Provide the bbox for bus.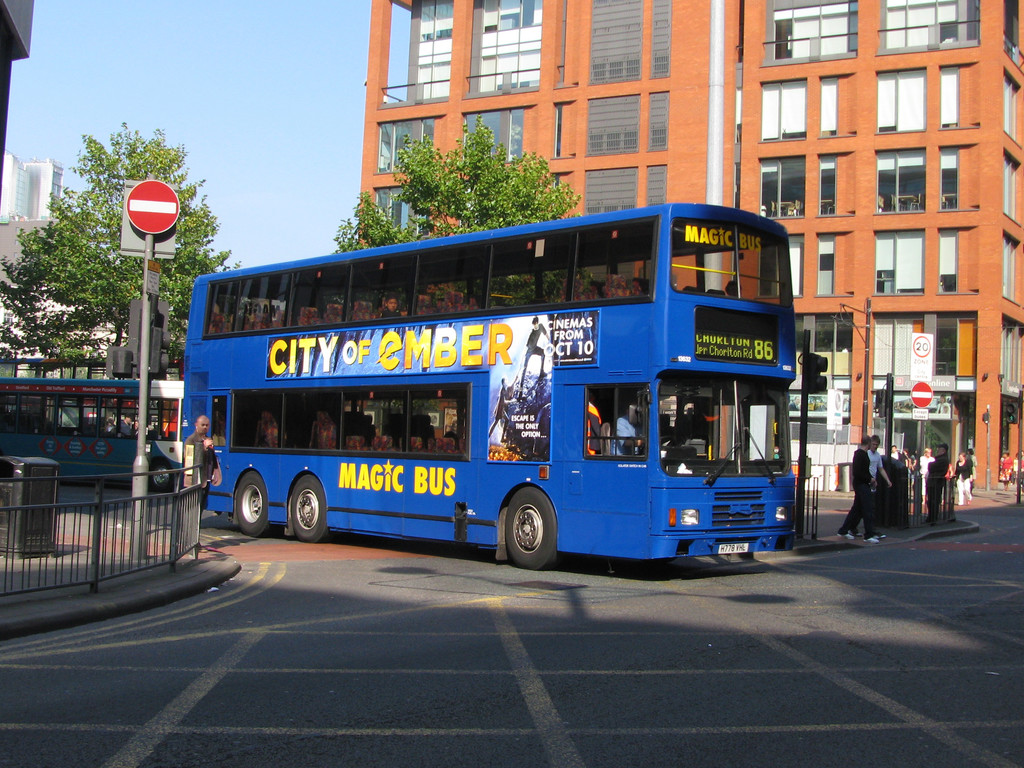
x1=0, y1=374, x2=186, y2=492.
